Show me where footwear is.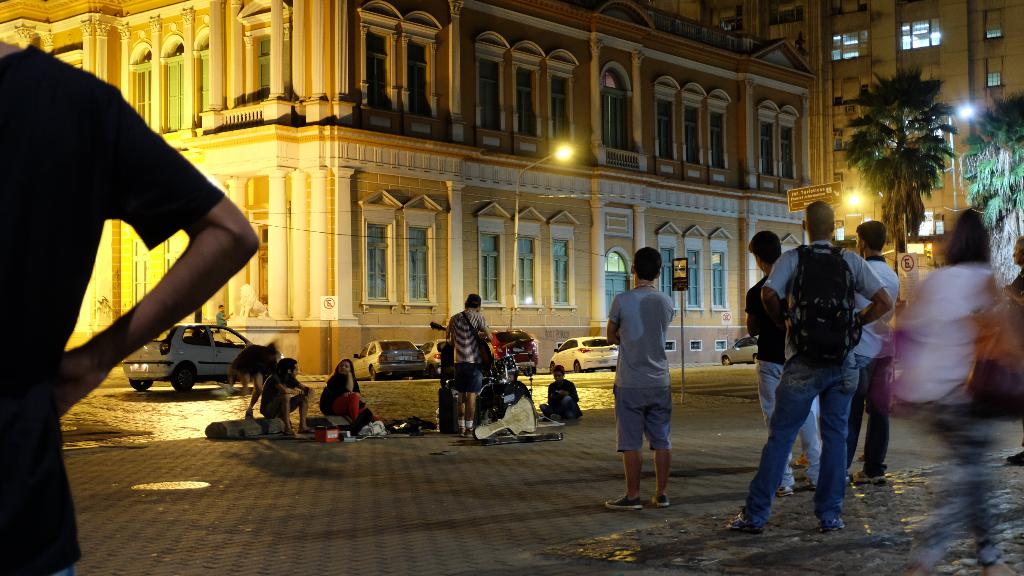
footwear is at [left=724, top=508, right=768, bottom=531].
